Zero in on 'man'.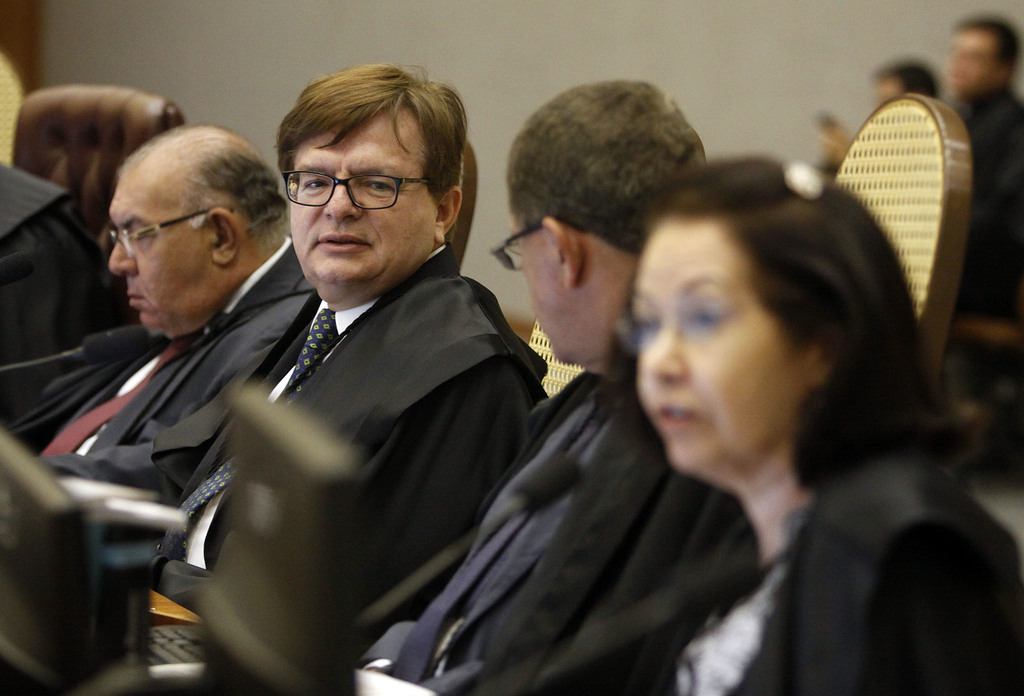
Zeroed in: (x1=820, y1=15, x2=1023, y2=328).
